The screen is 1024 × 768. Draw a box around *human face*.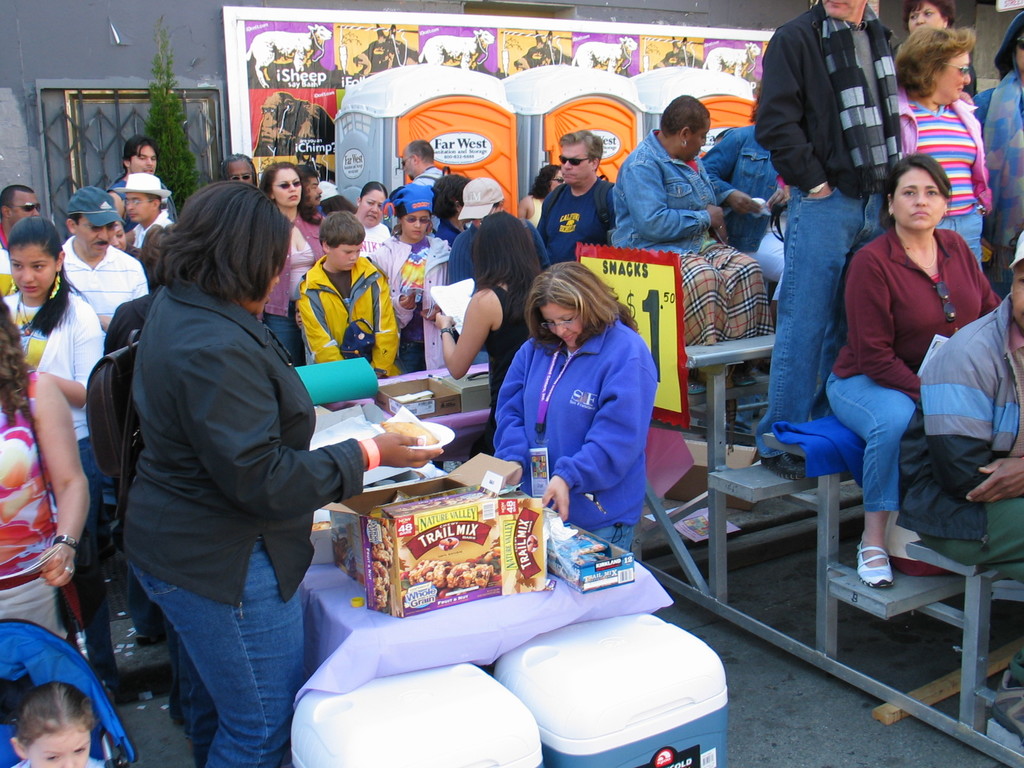
x1=563, y1=143, x2=591, y2=183.
